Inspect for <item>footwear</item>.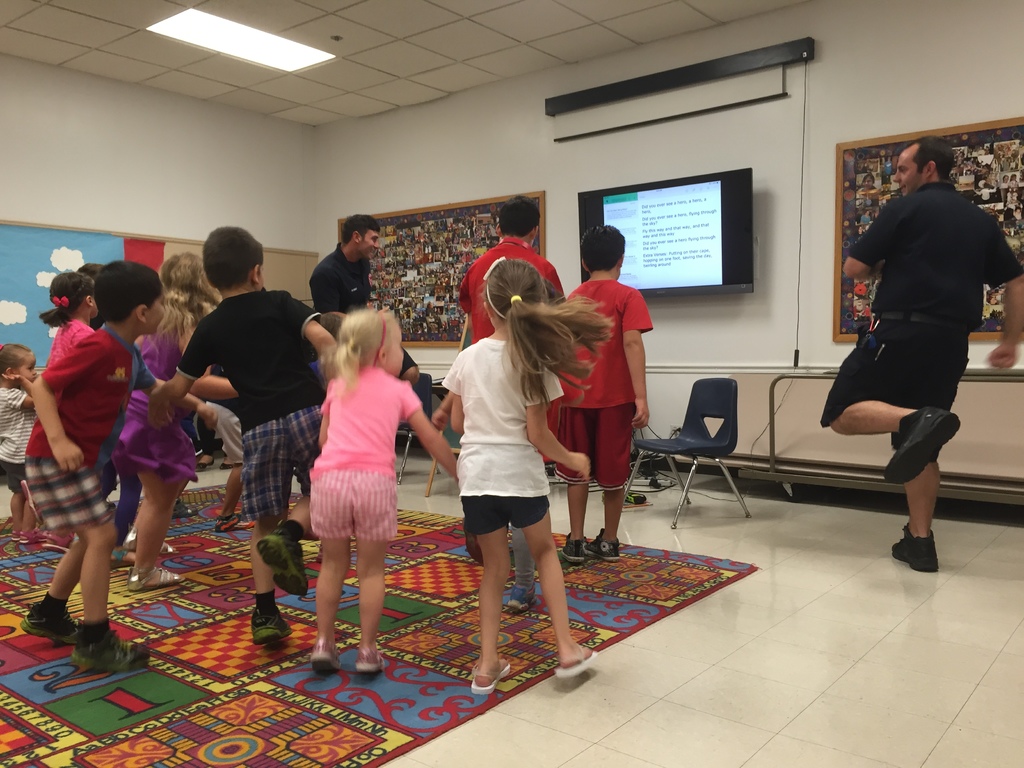
Inspection: Rect(70, 627, 152, 671).
